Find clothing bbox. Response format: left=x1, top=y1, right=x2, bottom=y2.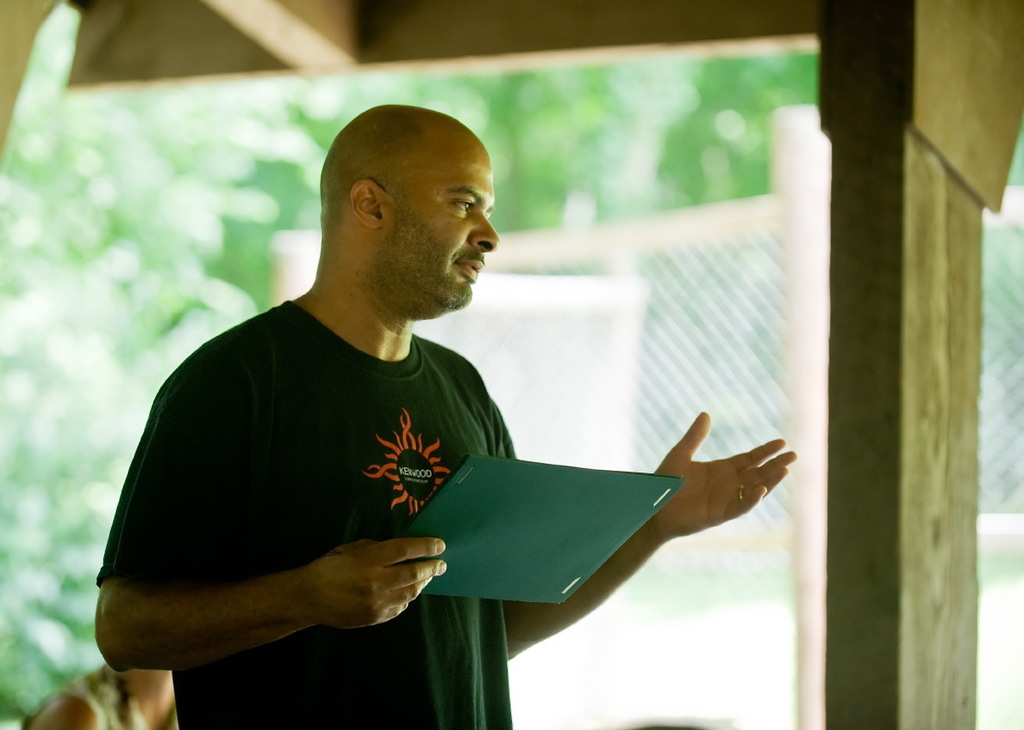
left=17, top=656, right=166, bottom=729.
